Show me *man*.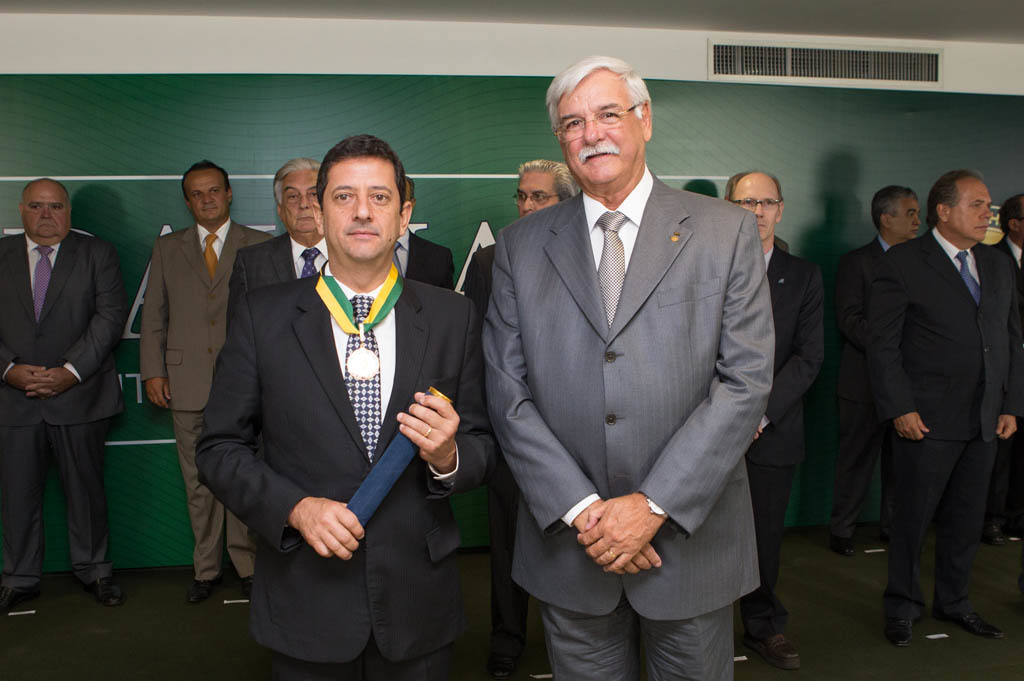
*man* is here: x1=828 y1=183 x2=921 y2=551.
